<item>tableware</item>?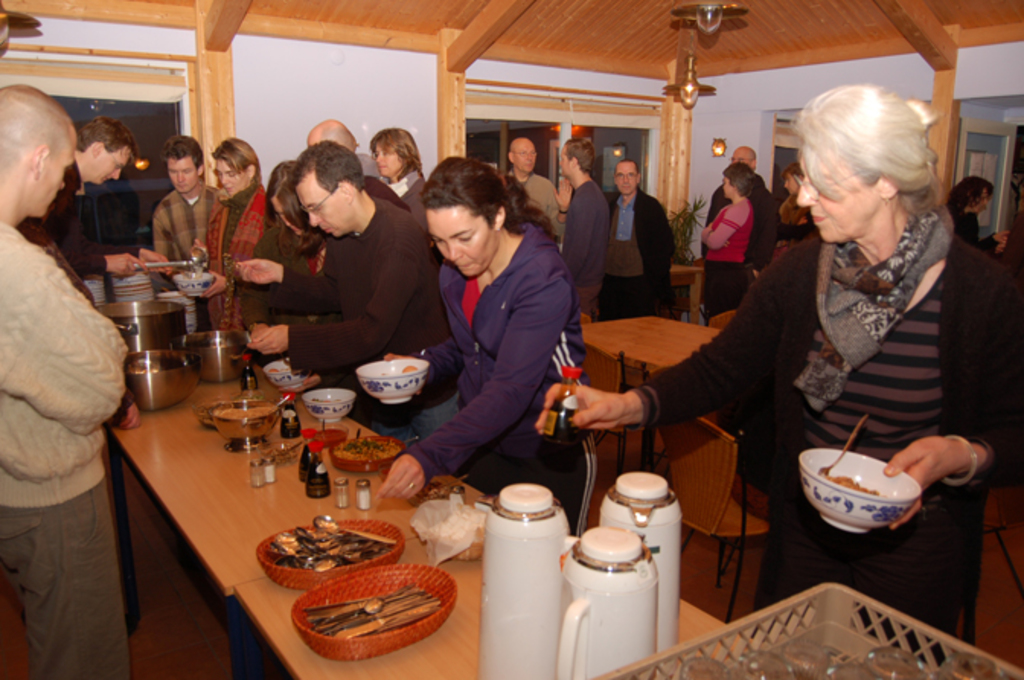
[left=355, top=358, right=430, bottom=407]
